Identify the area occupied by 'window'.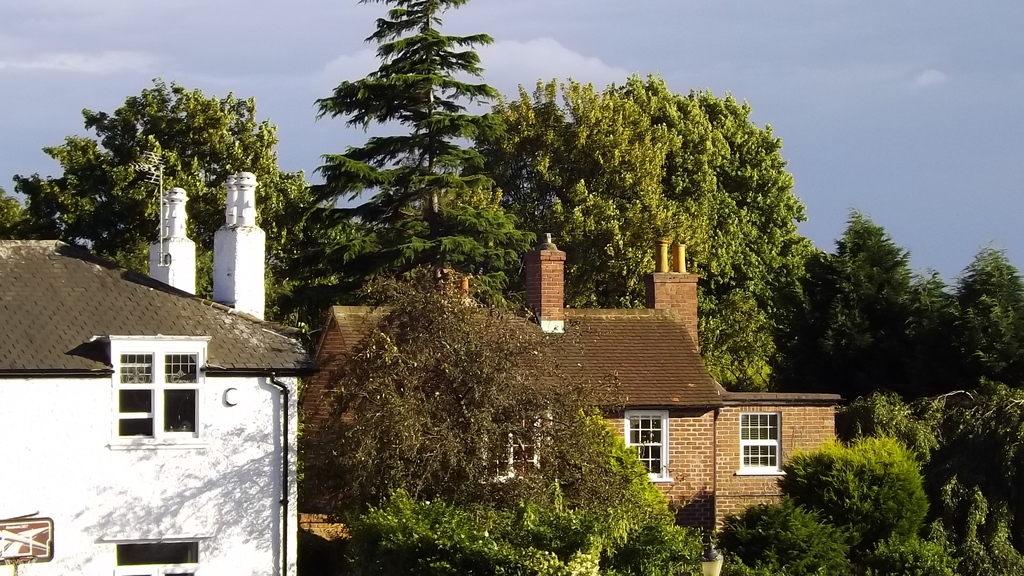
Area: (x1=477, y1=418, x2=541, y2=485).
